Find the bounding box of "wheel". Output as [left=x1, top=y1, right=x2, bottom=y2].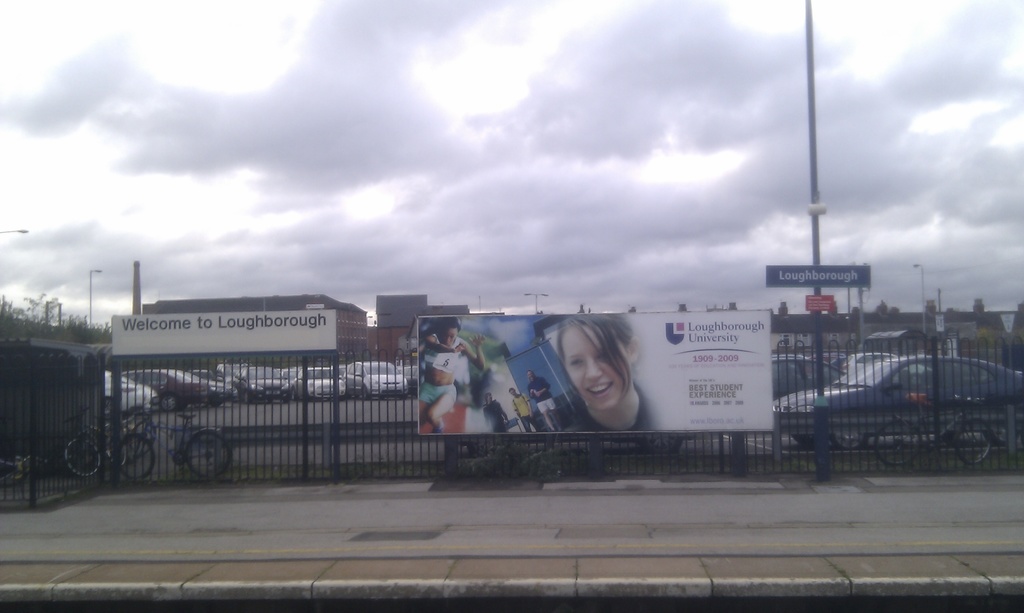
[left=379, top=393, right=384, bottom=400].
